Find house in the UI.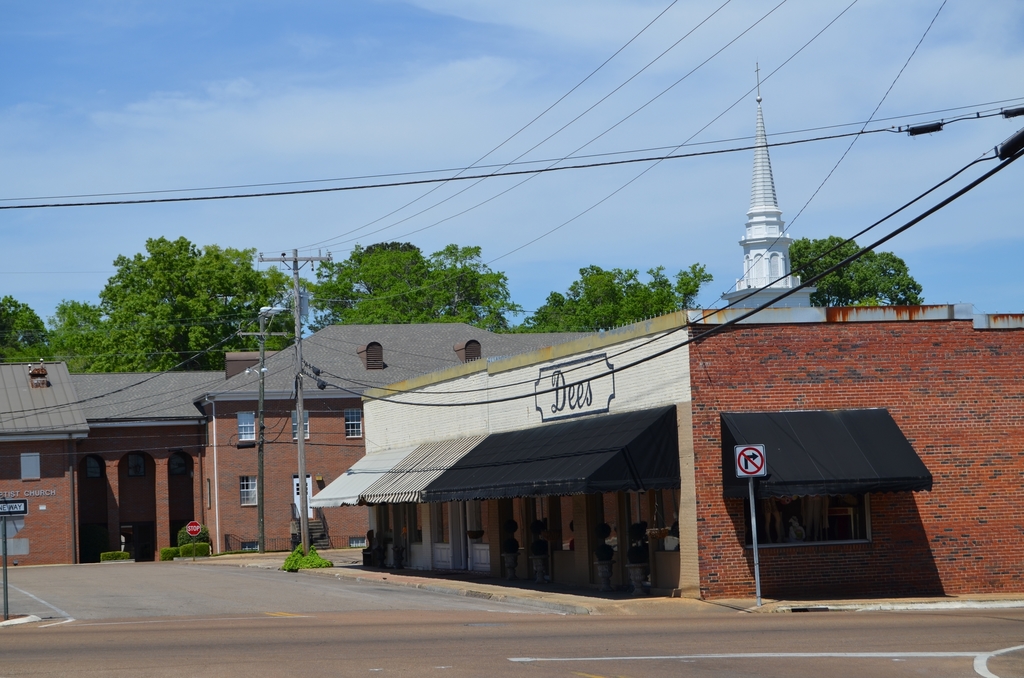
UI element at 298:49:1023:615.
